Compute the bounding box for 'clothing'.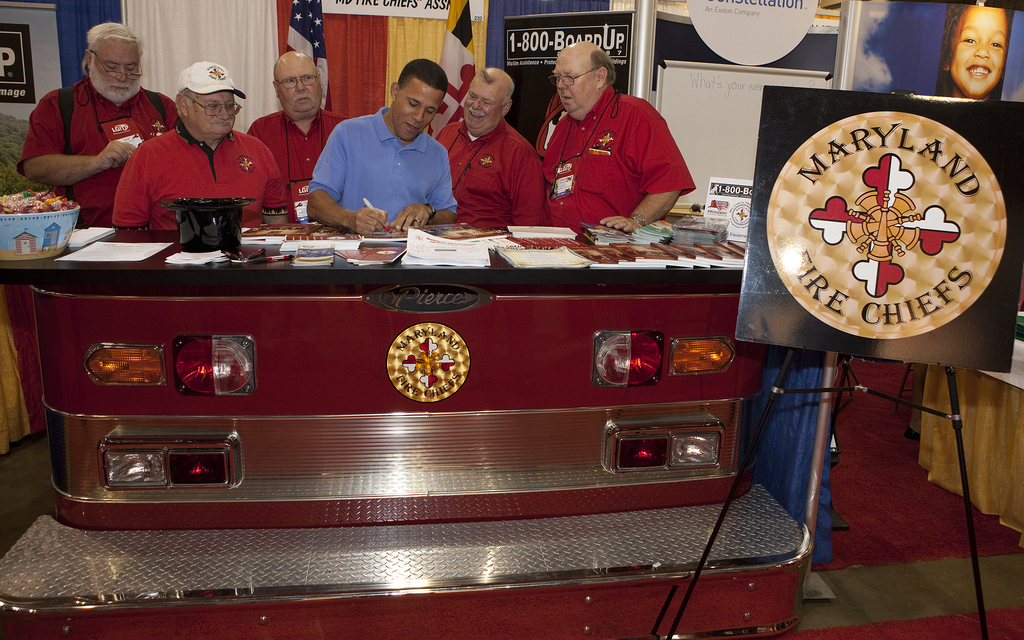
{"left": 307, "top": 112, "right": 448, "bottom": 242}.
